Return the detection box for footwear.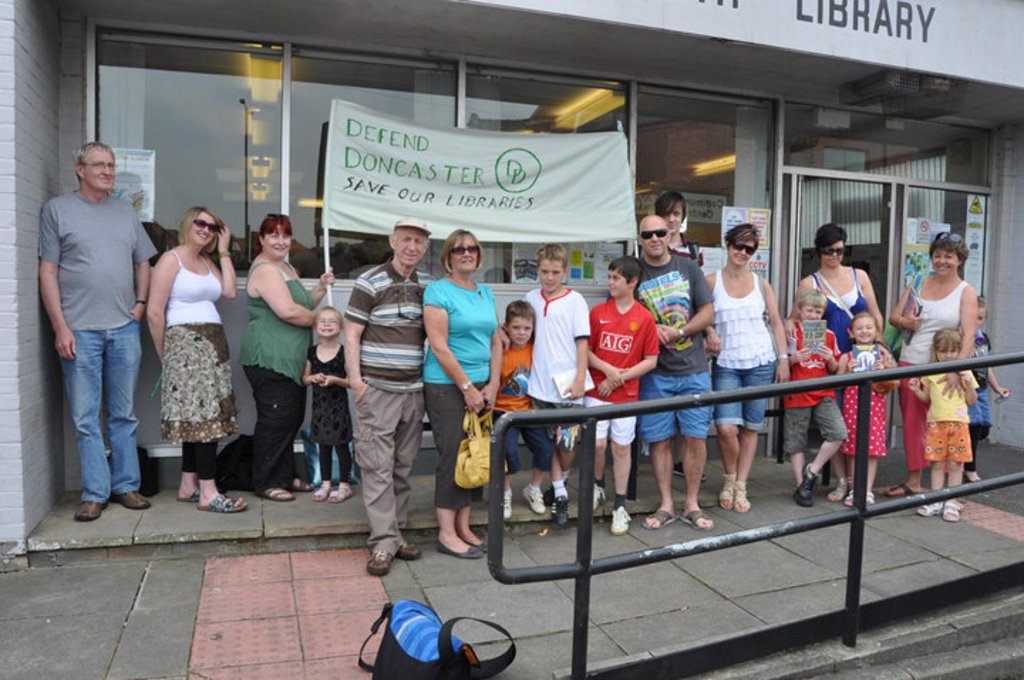
(left=501, top=489, right=518, bottom=522).
